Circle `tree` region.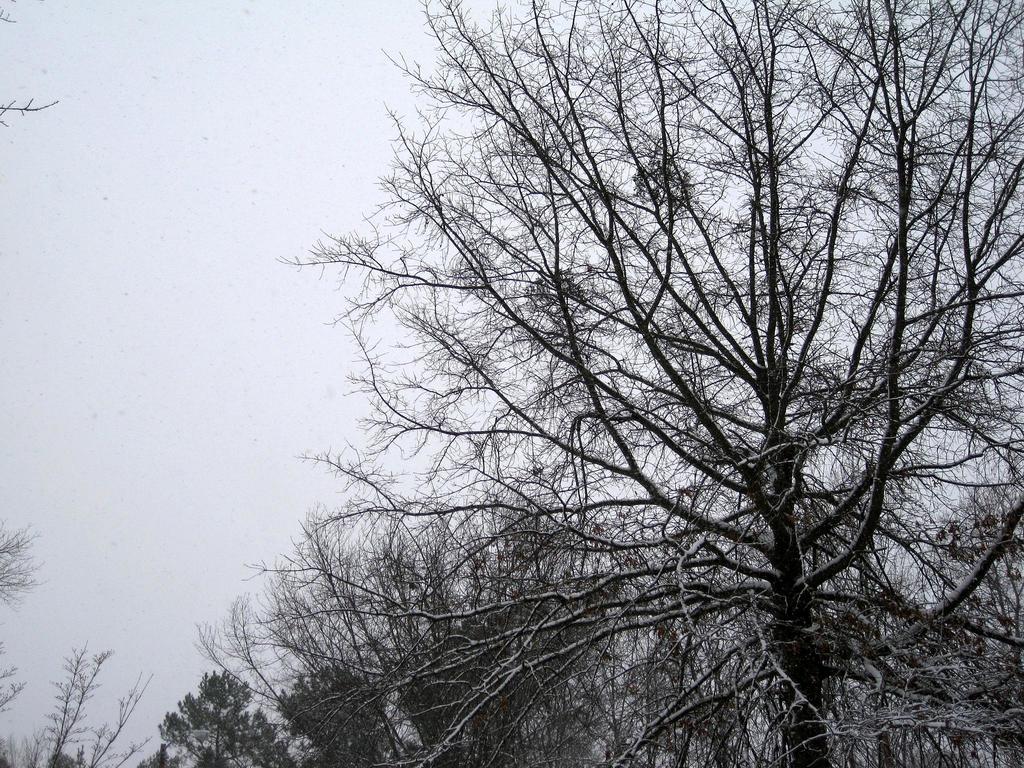
Region: locate(199, 510, 726, 767).
